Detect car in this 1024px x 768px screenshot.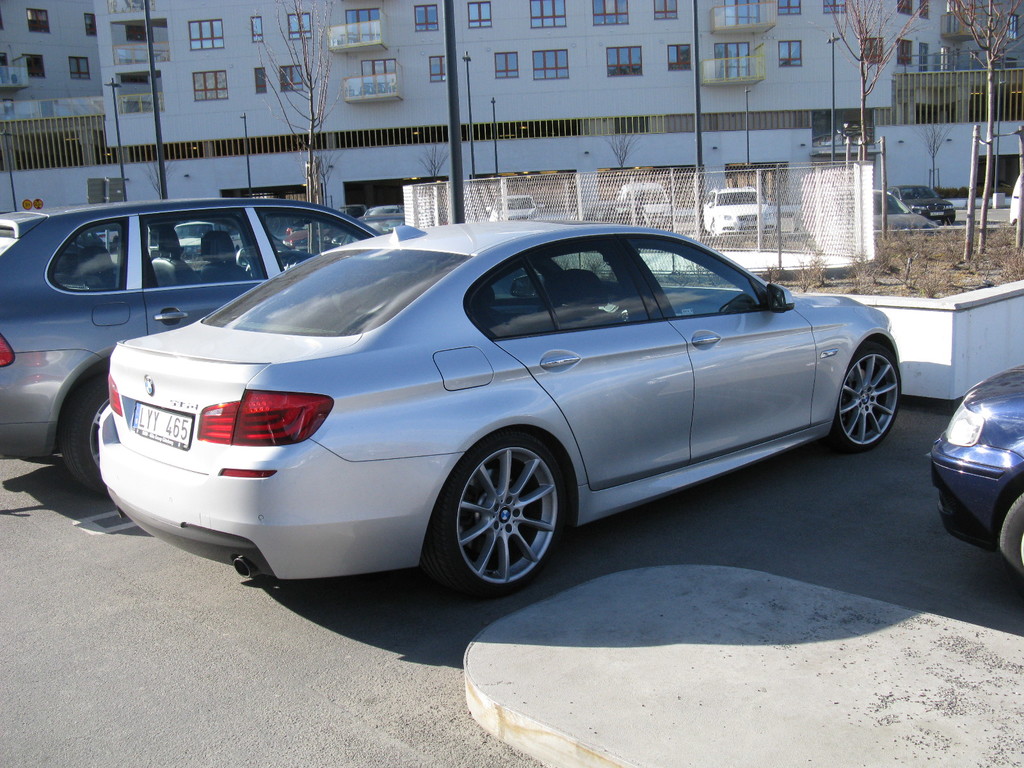
Detection: 791/186/938/234.
